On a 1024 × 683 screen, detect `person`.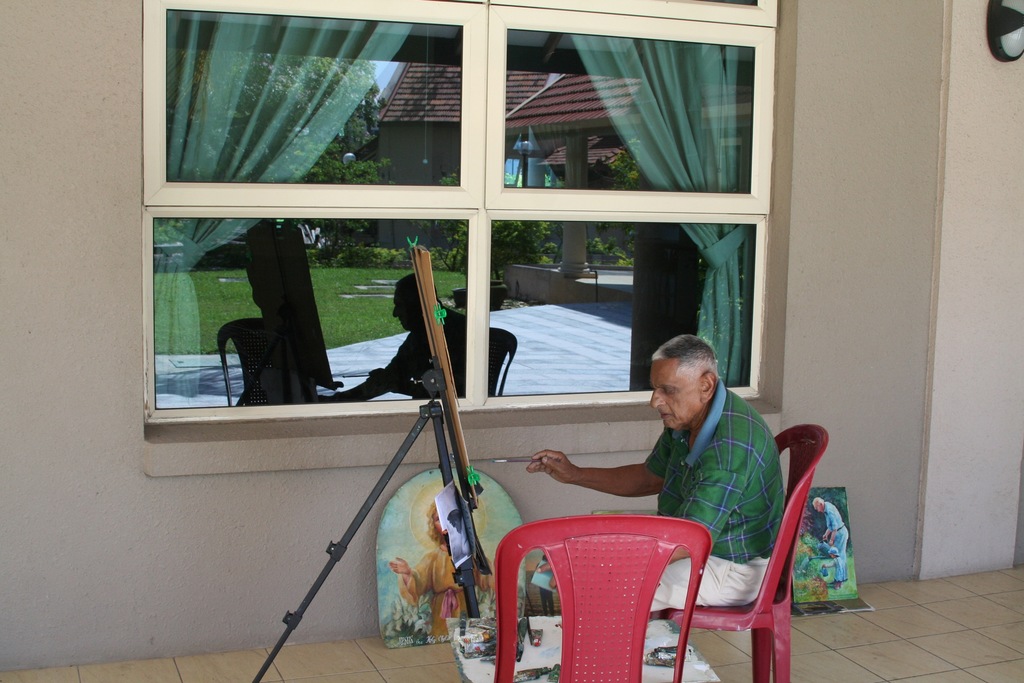
locate(580, 327, 801, 638).
